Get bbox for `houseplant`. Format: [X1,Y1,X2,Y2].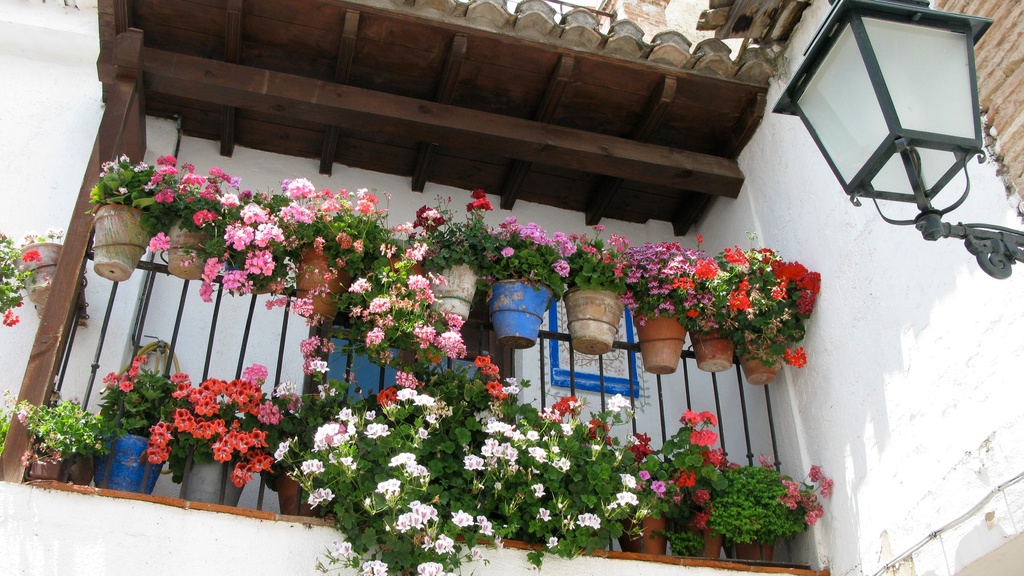
[157,175,282,281].
